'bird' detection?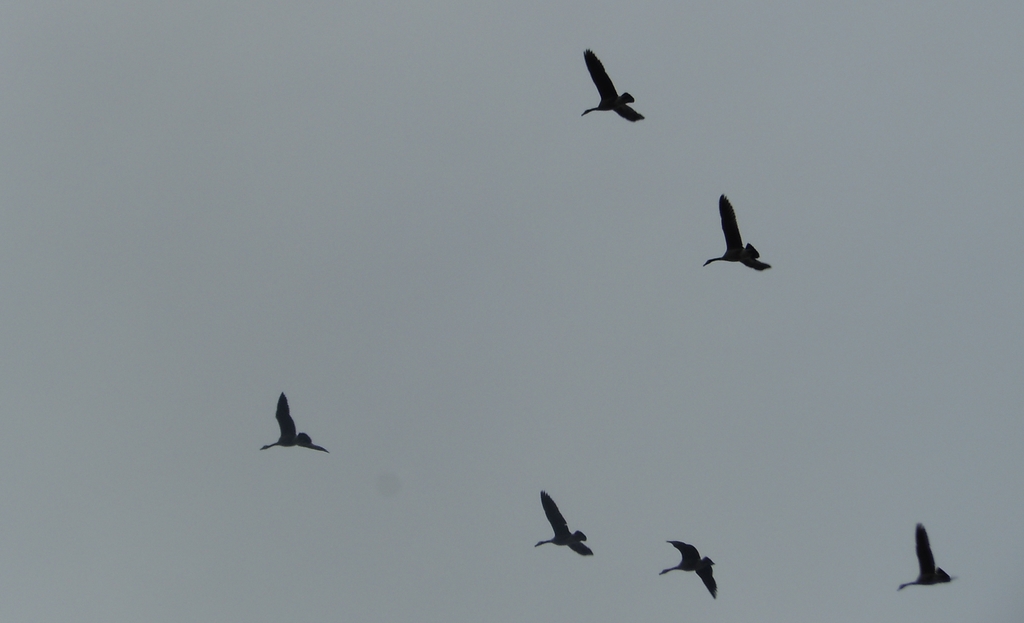
detection(705, 194, 774, 269)
